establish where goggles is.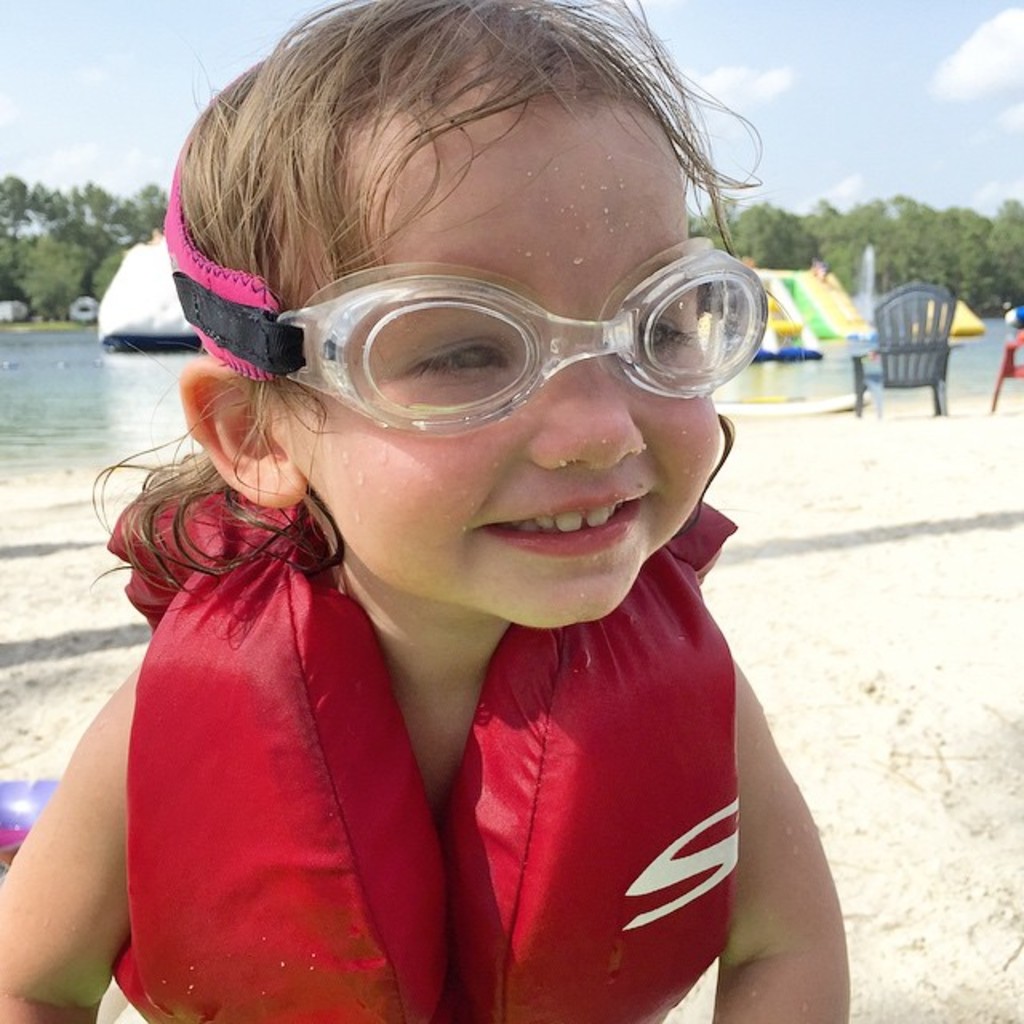
Established at (x1=162, y1=72, x2=768, y2=445).
